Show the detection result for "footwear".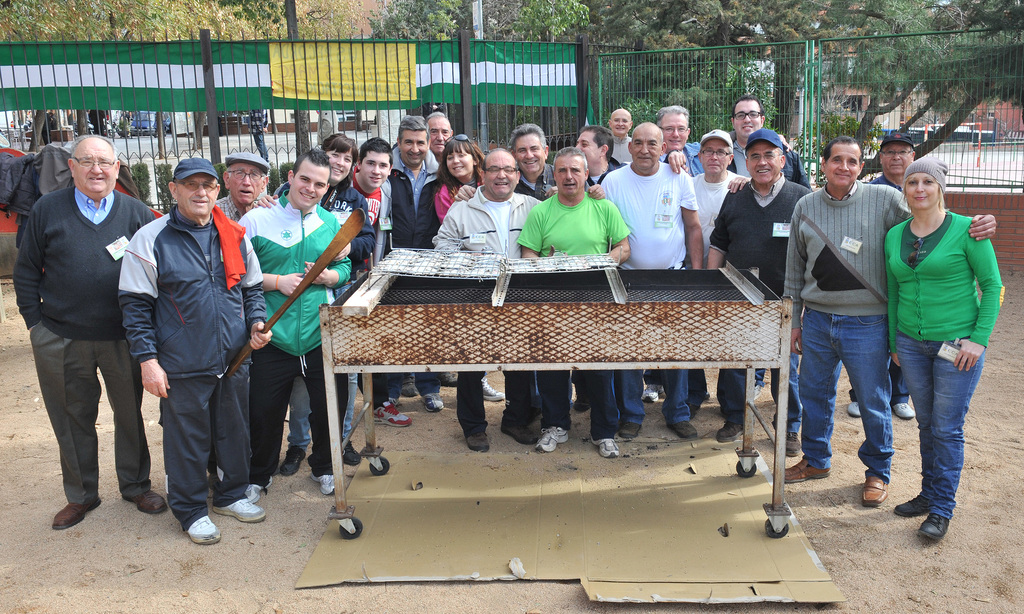
621/423/644/439.
